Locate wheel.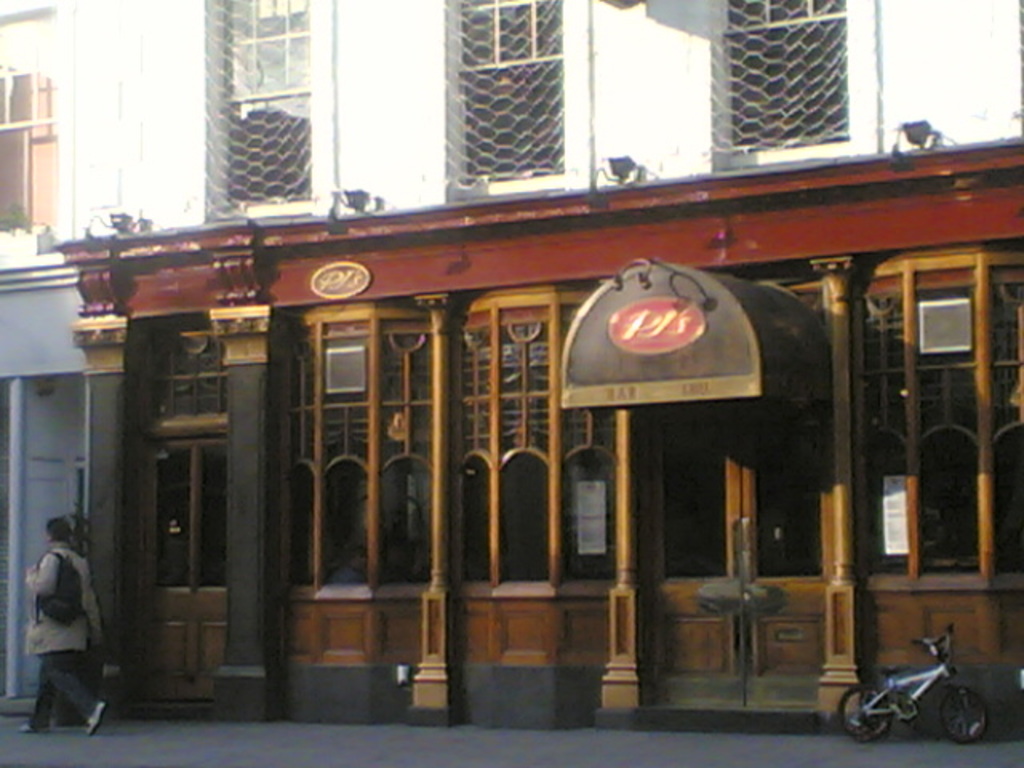
Bounding box: 842/682/893/741.
